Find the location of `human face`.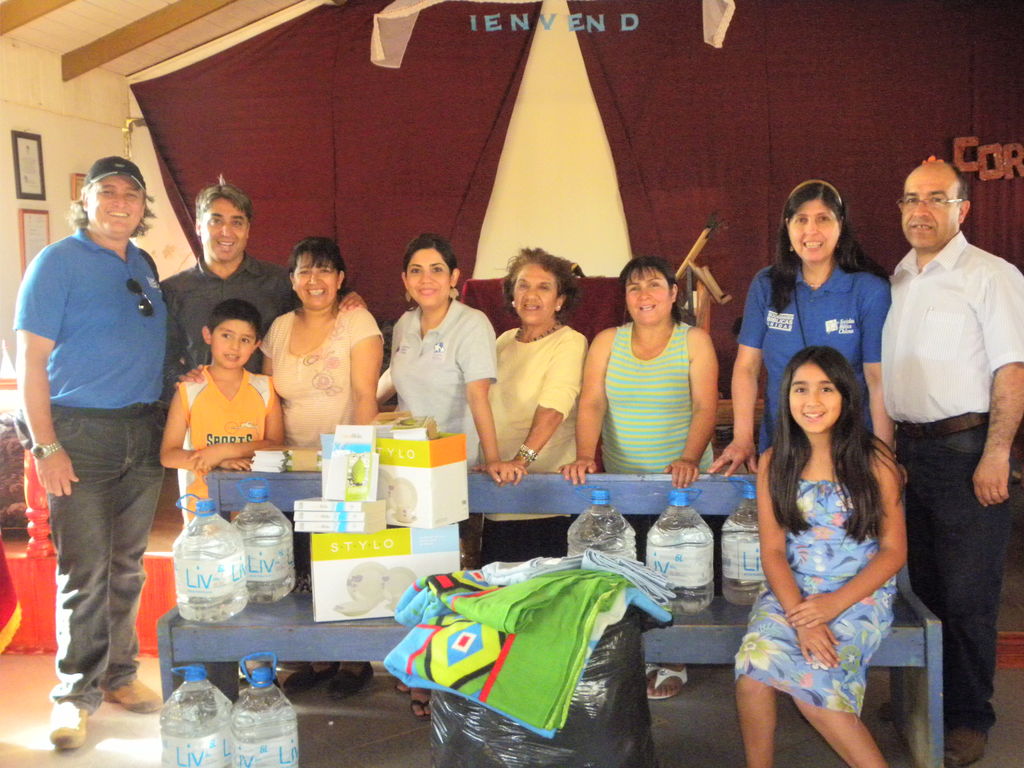
Location: rect(790, 199, 842, 266).
